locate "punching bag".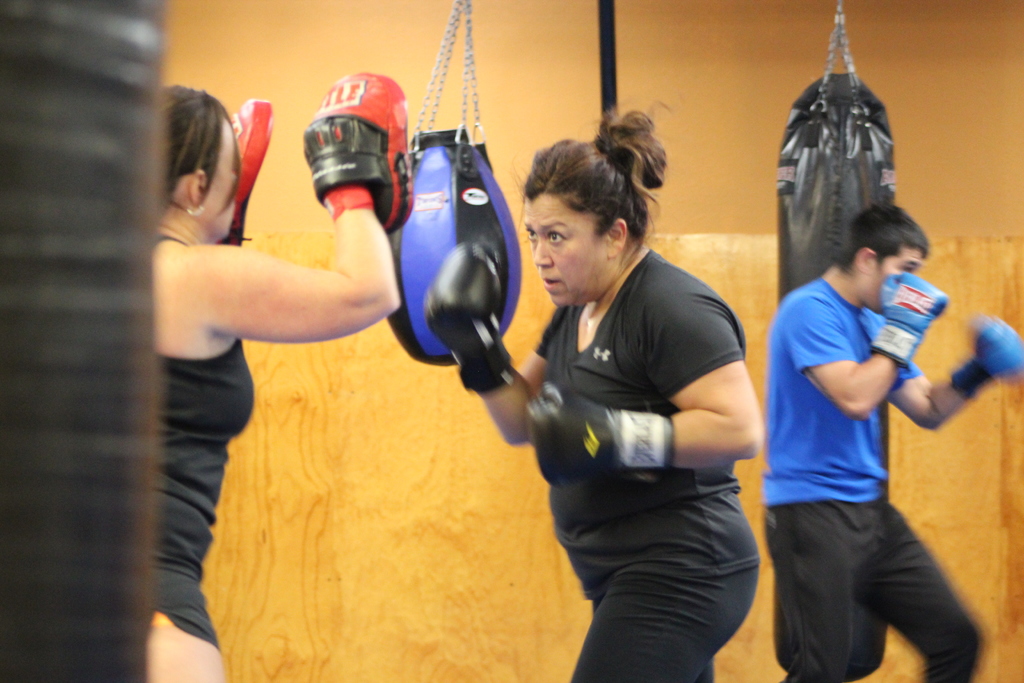
Bounding box: detection(383, 124, 524, 370).
